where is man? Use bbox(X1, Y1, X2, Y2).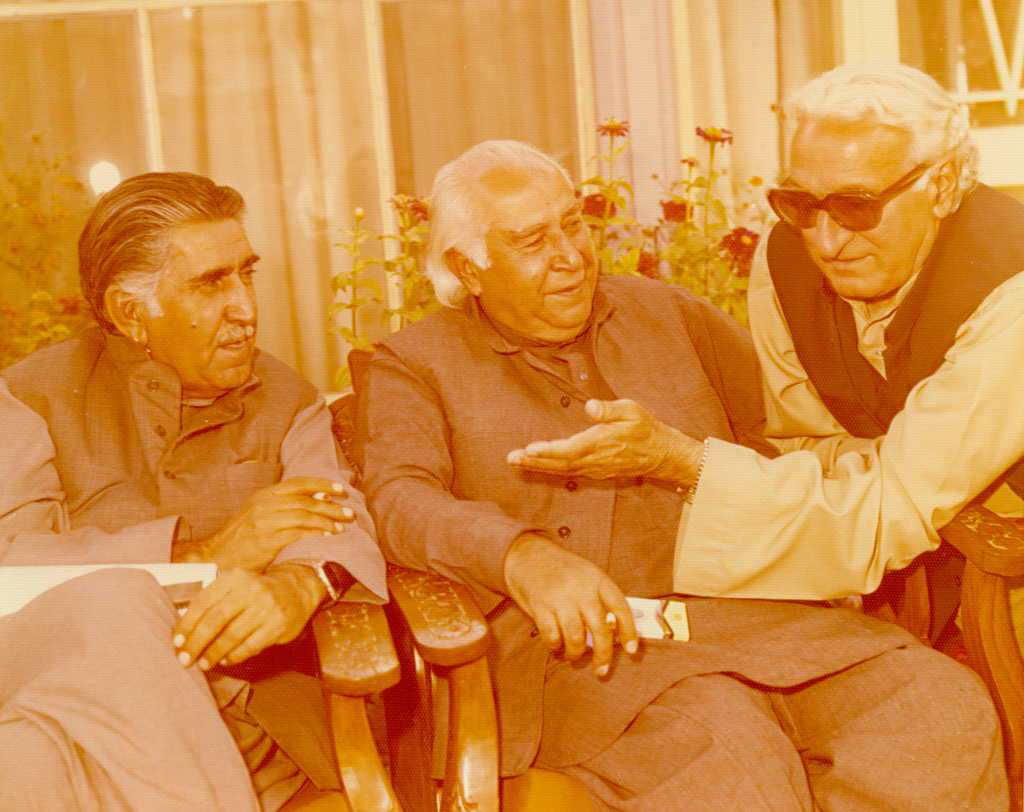
bbox(346, 134, 1012, 811).
